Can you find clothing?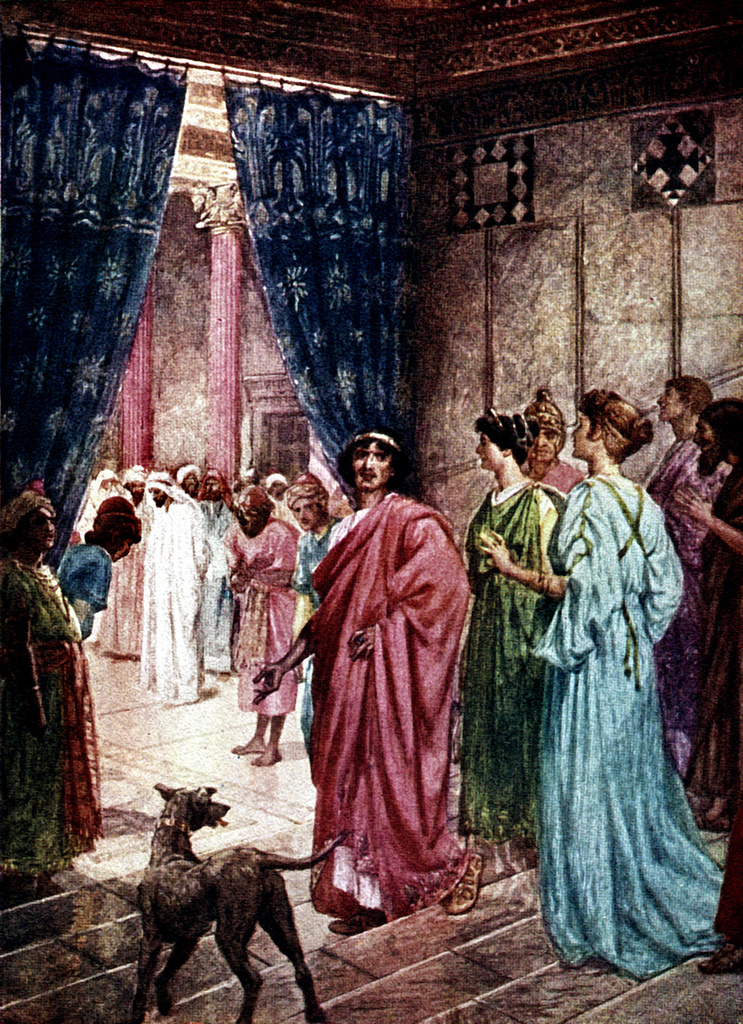
Yes, bounding box: x1=282 y1=442 x2=488 y2=930.
